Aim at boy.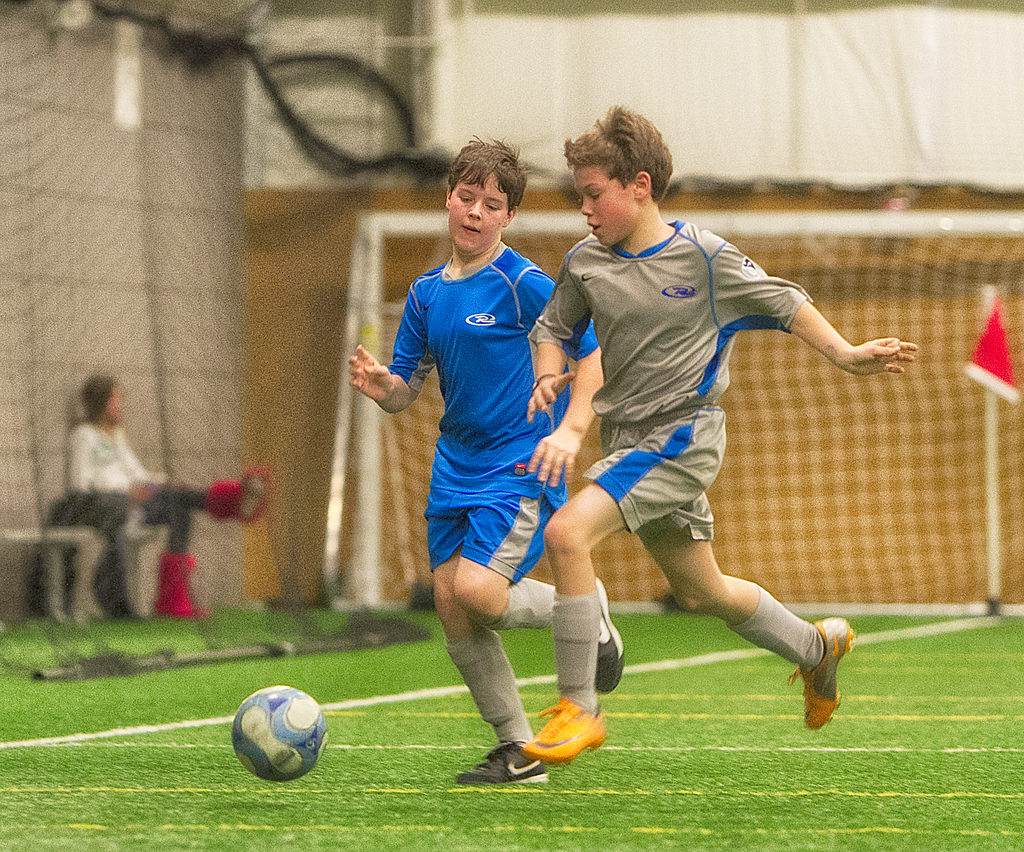
Aimed at {"x1": 346, "y1": 148, "x2": 614, "y2": 784}.
